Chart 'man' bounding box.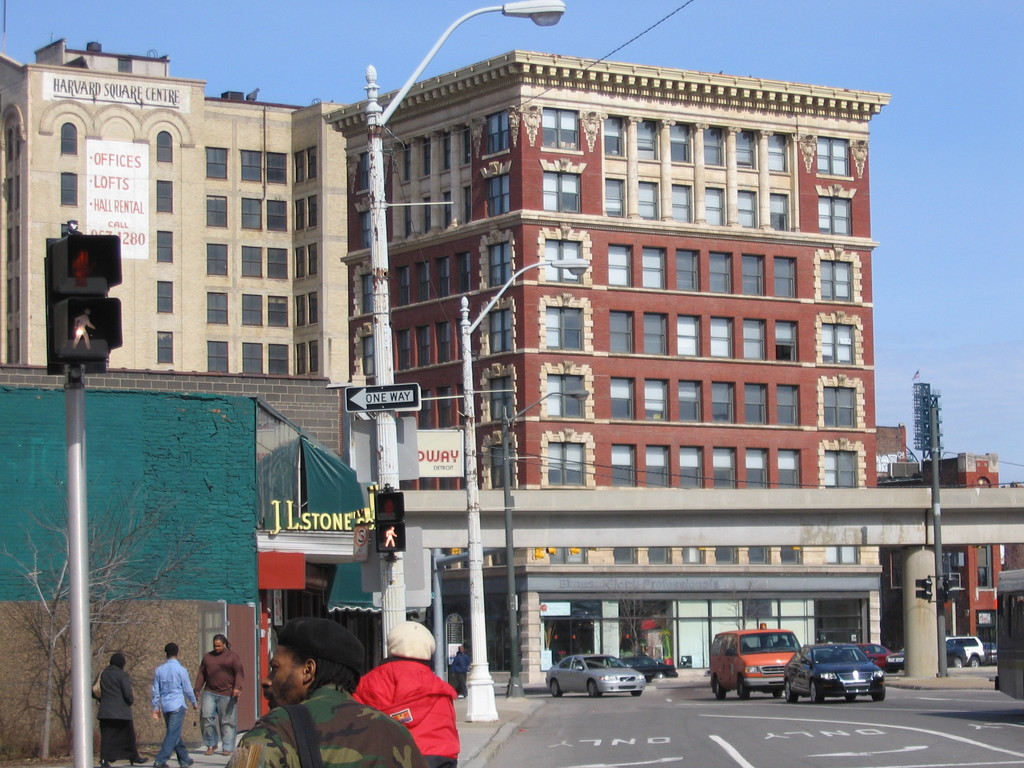
Charted: l=452, t=646, r=472, b=699.
